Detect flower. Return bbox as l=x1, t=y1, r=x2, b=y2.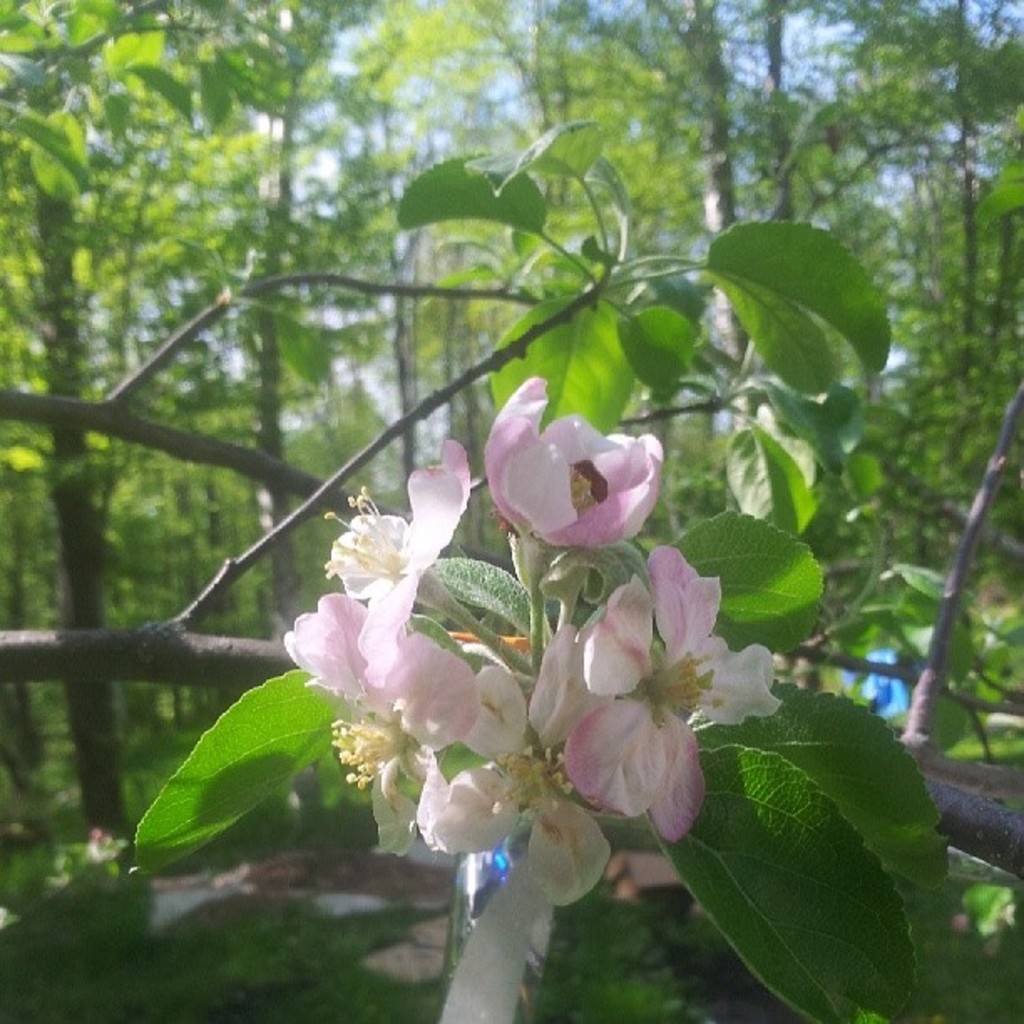
l=561, t=534, r=778, b=843.
